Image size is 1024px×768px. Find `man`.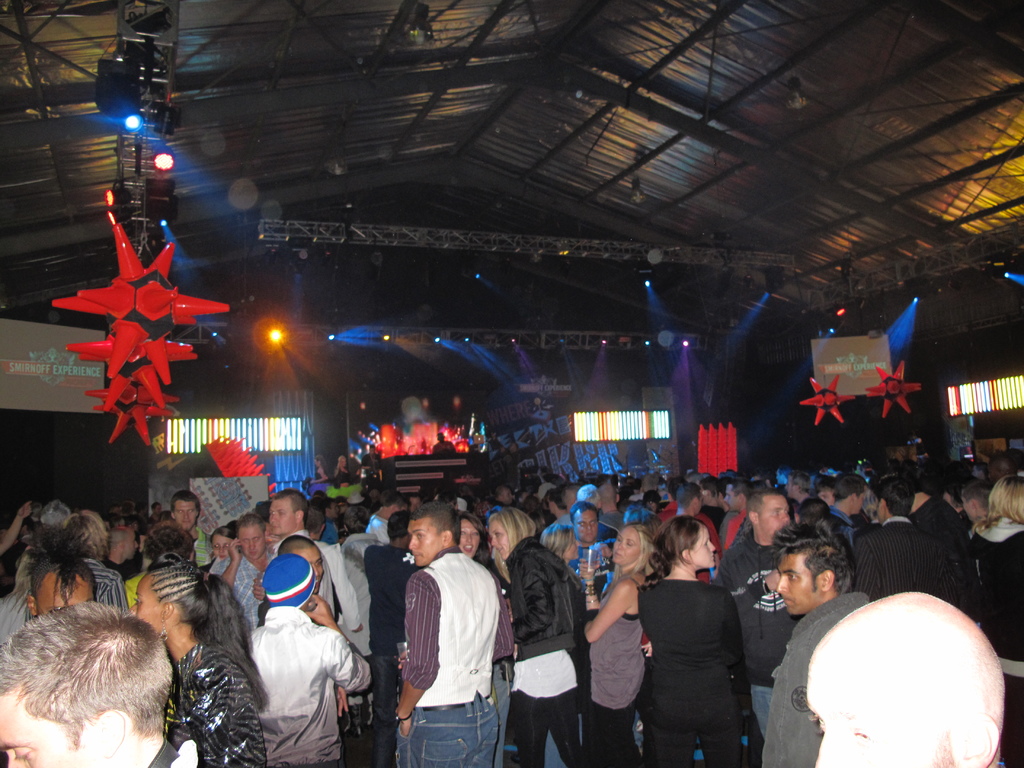
<region>268, 488, 333, 627</region>.
